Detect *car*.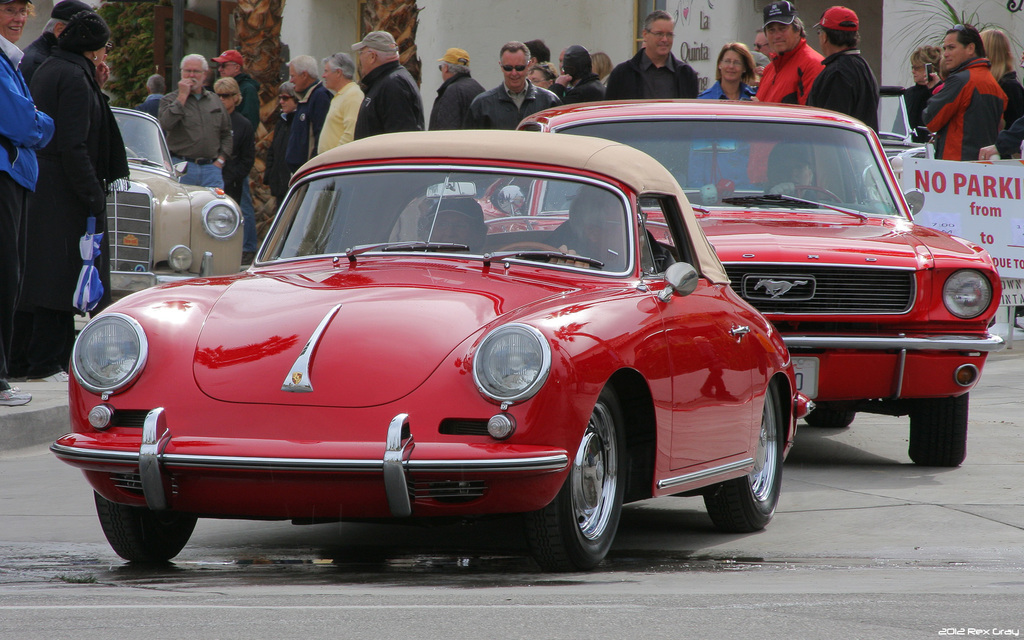
Detected at [417, 97, 1007, 467].
